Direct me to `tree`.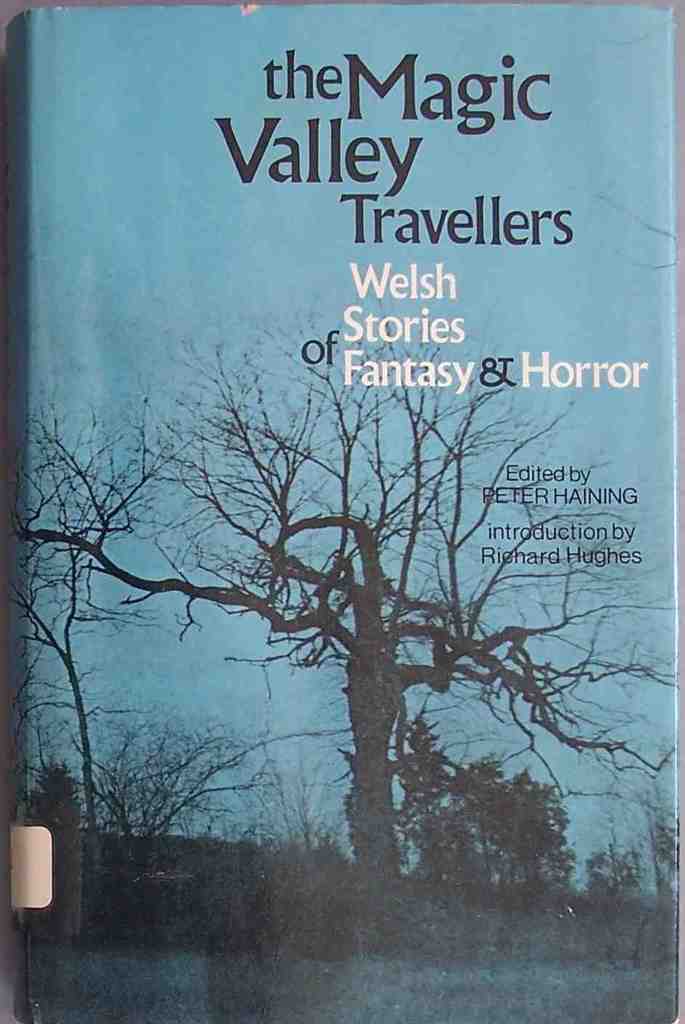
Direction: x1=12 y1=273 x2=673 y2=946.
